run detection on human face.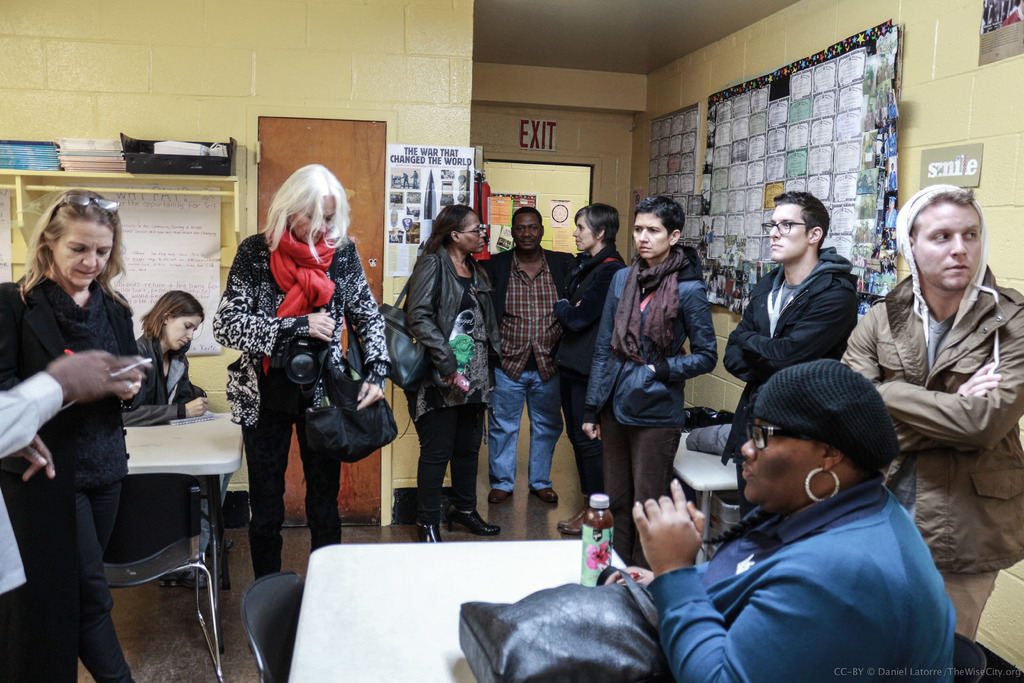
Result: {"x1": 740, "y1": 414, "x2": 806, "y2": 500}.
